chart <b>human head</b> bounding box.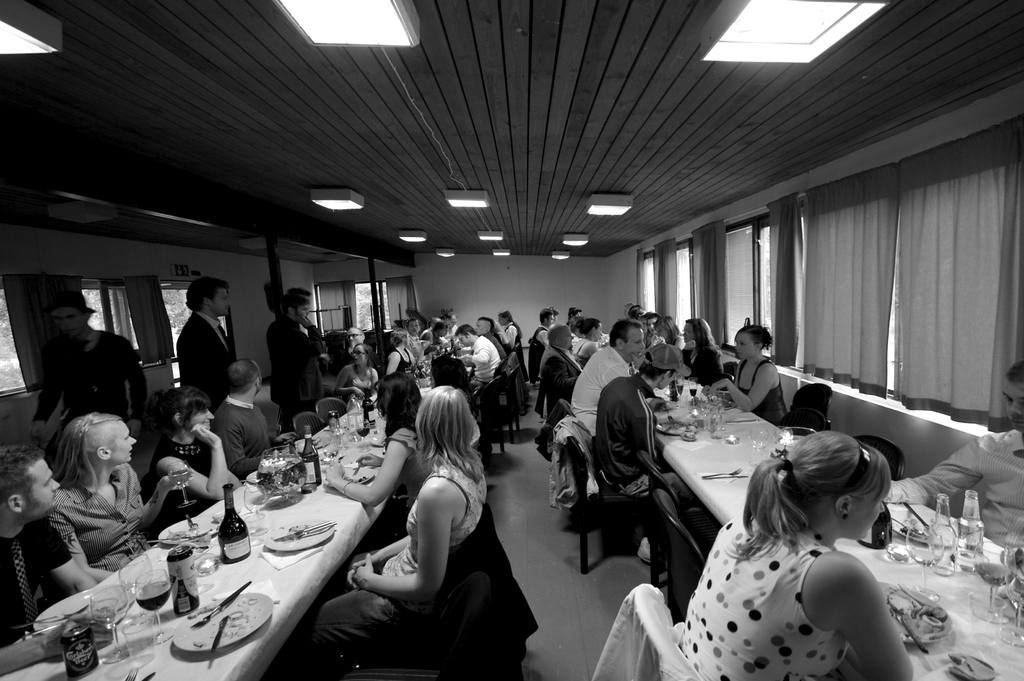
Charted: select_region(653, 317, 678, 337).
